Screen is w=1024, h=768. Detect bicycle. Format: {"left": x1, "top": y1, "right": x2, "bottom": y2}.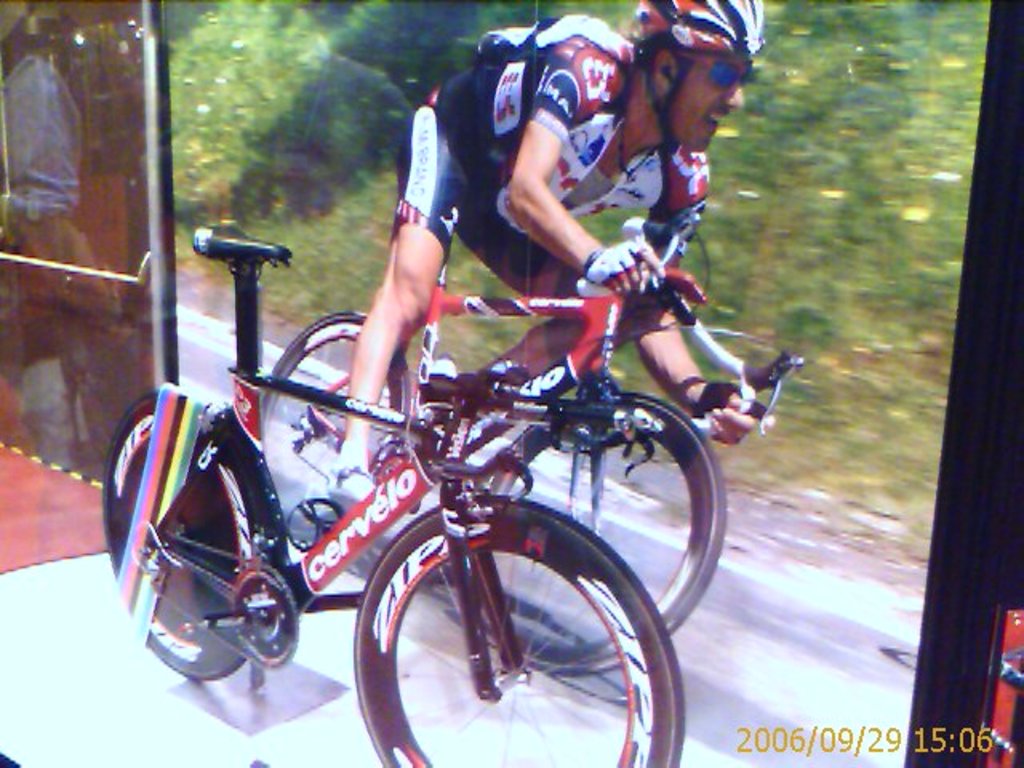
{"left": 101, "top": 194, "right": 685, "bottom": 766}.
